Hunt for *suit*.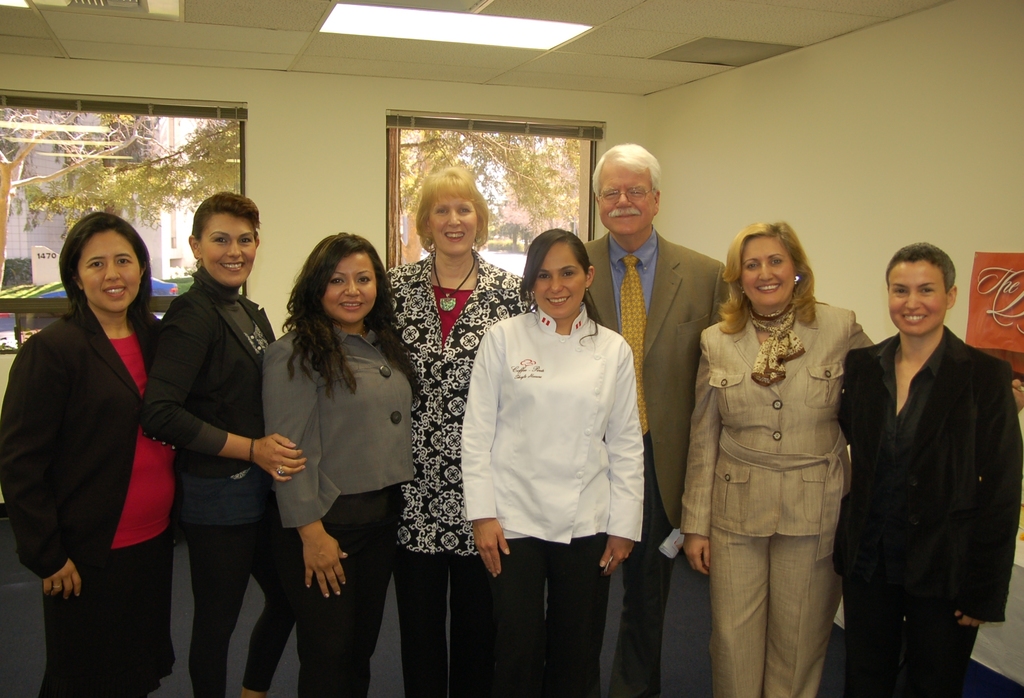
Hunted down at bbox=(838, 243, 1007, 686).
